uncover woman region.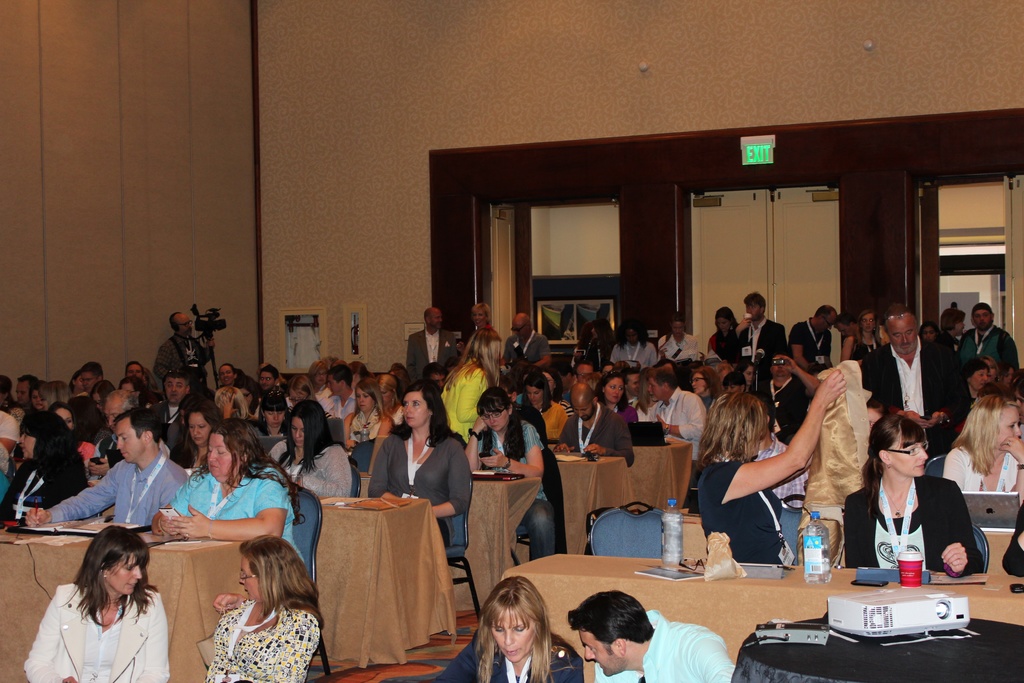
Uncovered: x1=436, y1=574, x2=588, y2=682.
